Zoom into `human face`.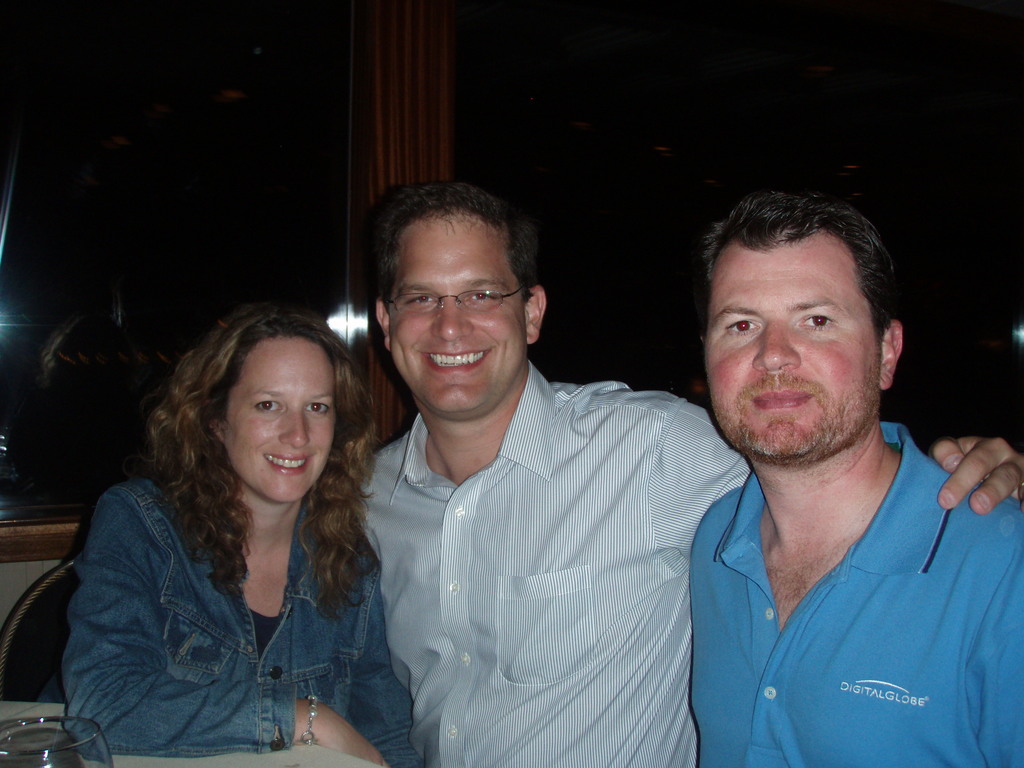
Zoom target: {"x1": 225, "y1": 346, "x2": 330, "y2": 508}.
